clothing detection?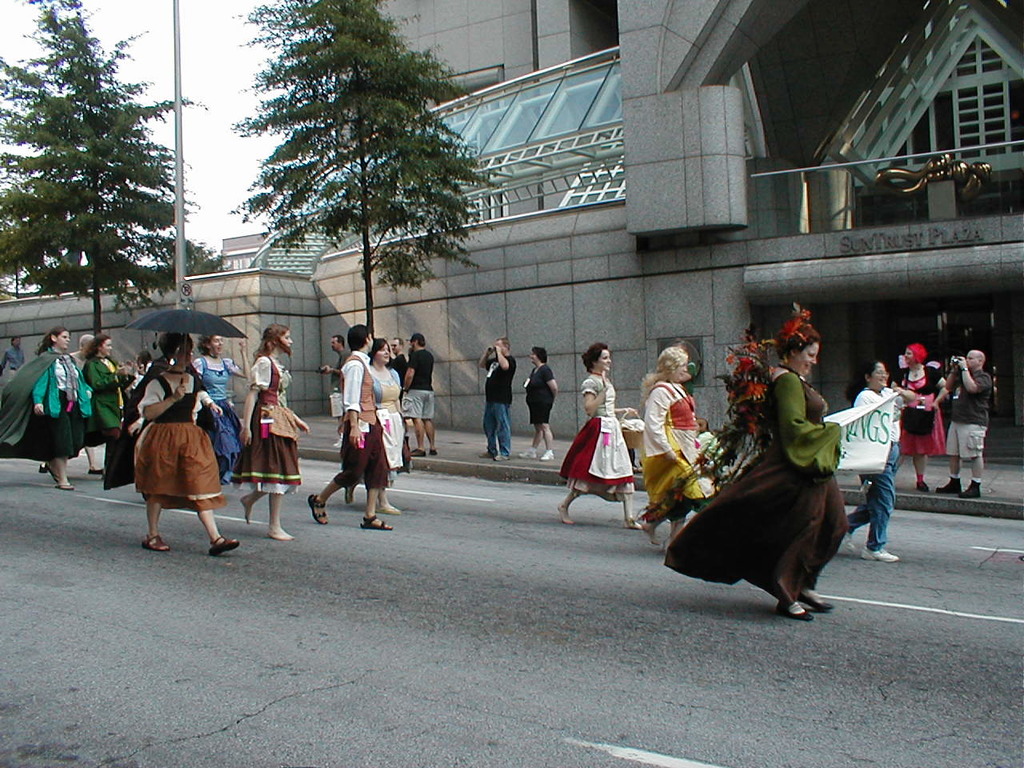
box=[0, 341, 26, 380]
